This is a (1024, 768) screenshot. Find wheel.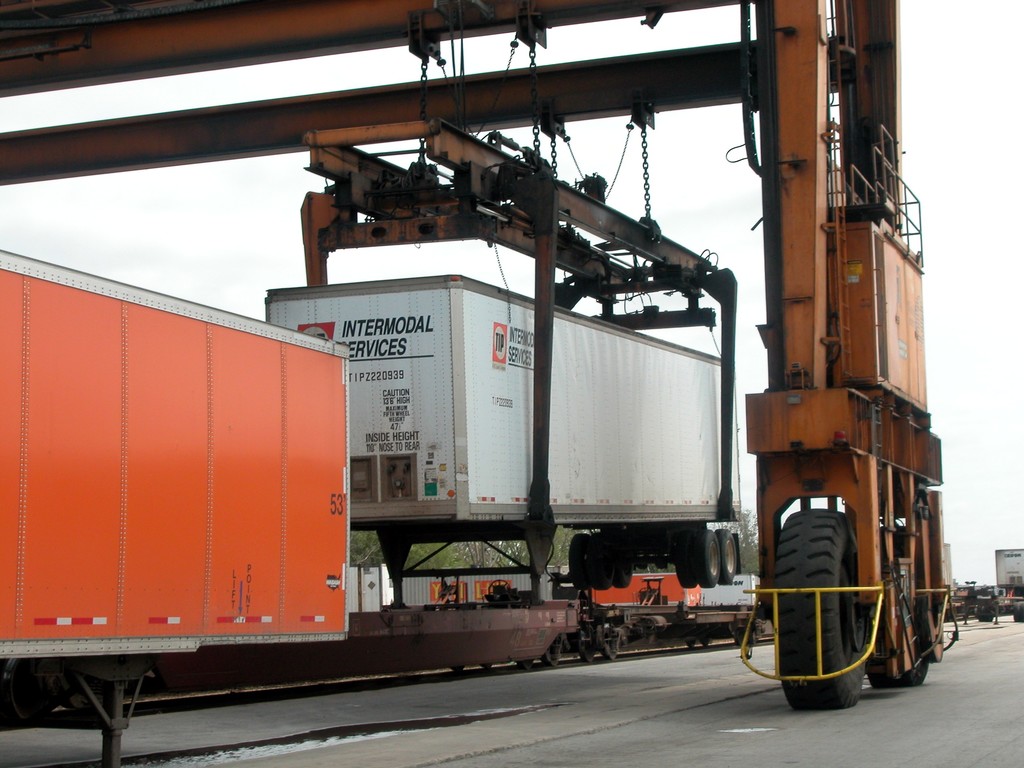
Bounding box: (692,529,717,590).
